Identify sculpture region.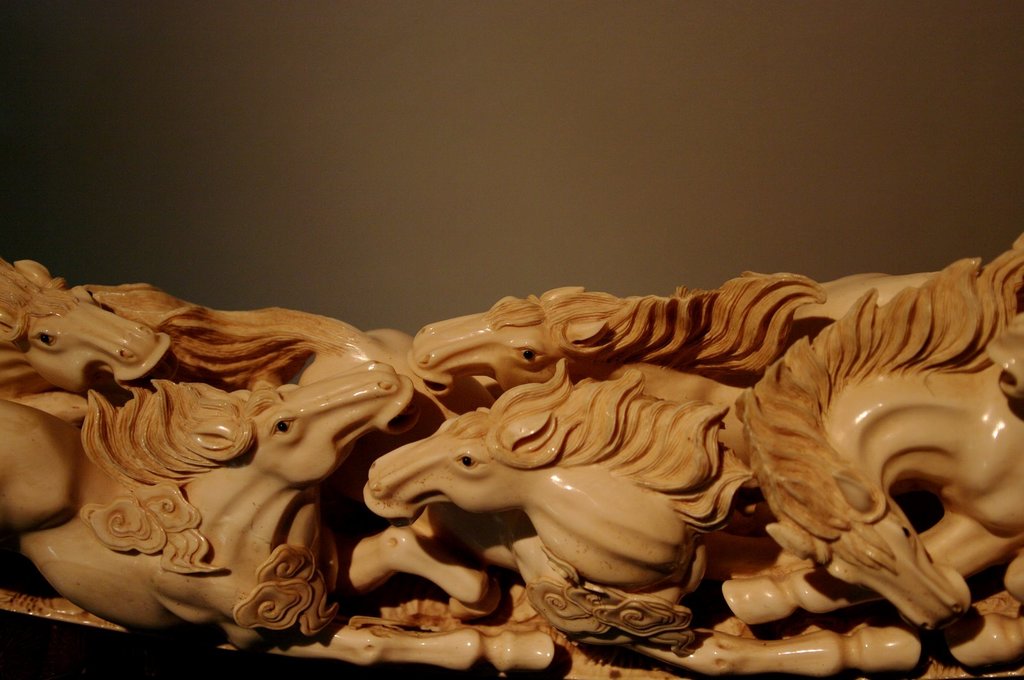
Region: {"x1": 0, "y1": 234, "x2": 1018, "y2": 679}.
